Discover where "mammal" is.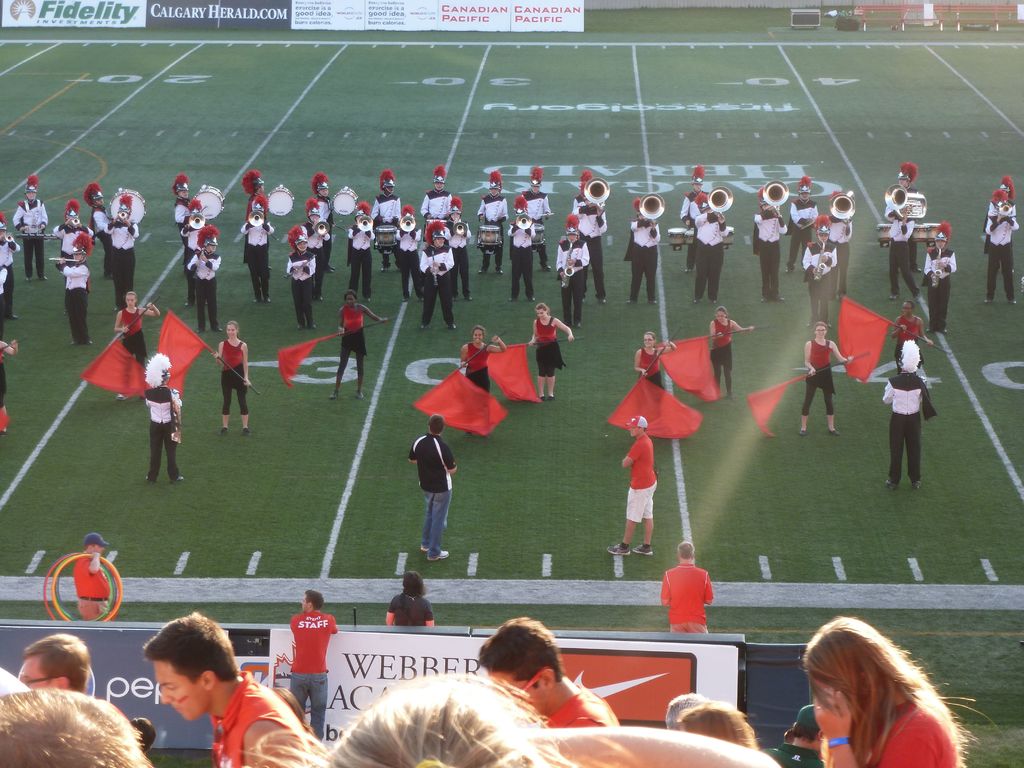
Discovered at select_region(694, 190, 728, 307).
